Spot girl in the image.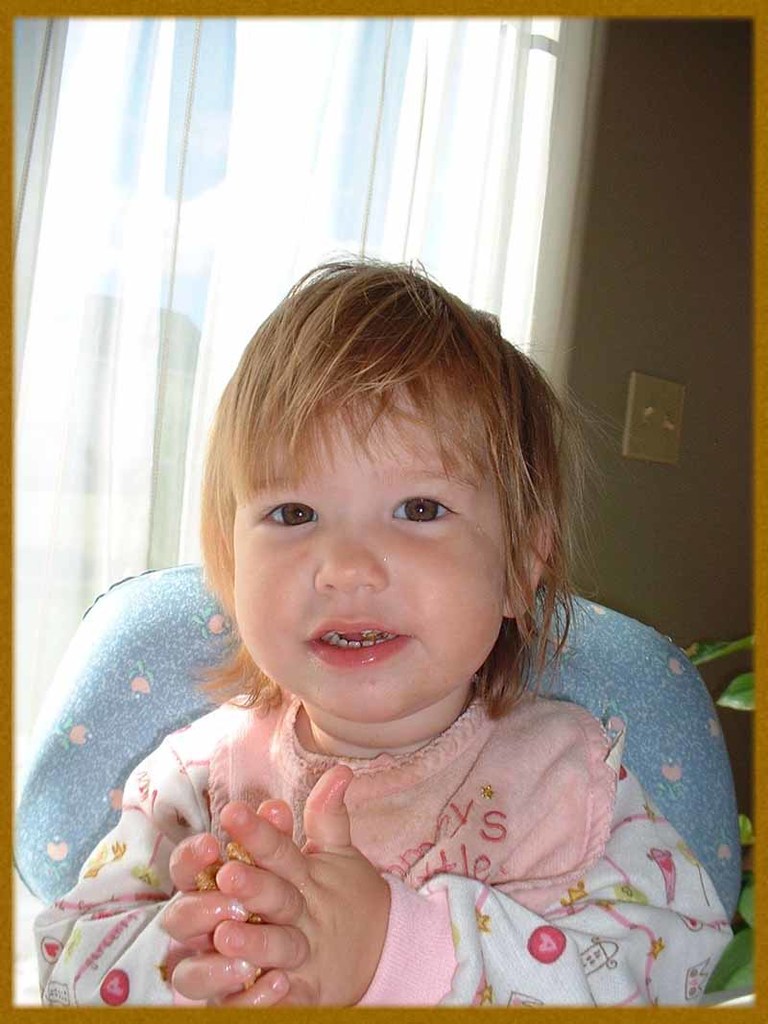
girl found at 29/247/735/1004.
